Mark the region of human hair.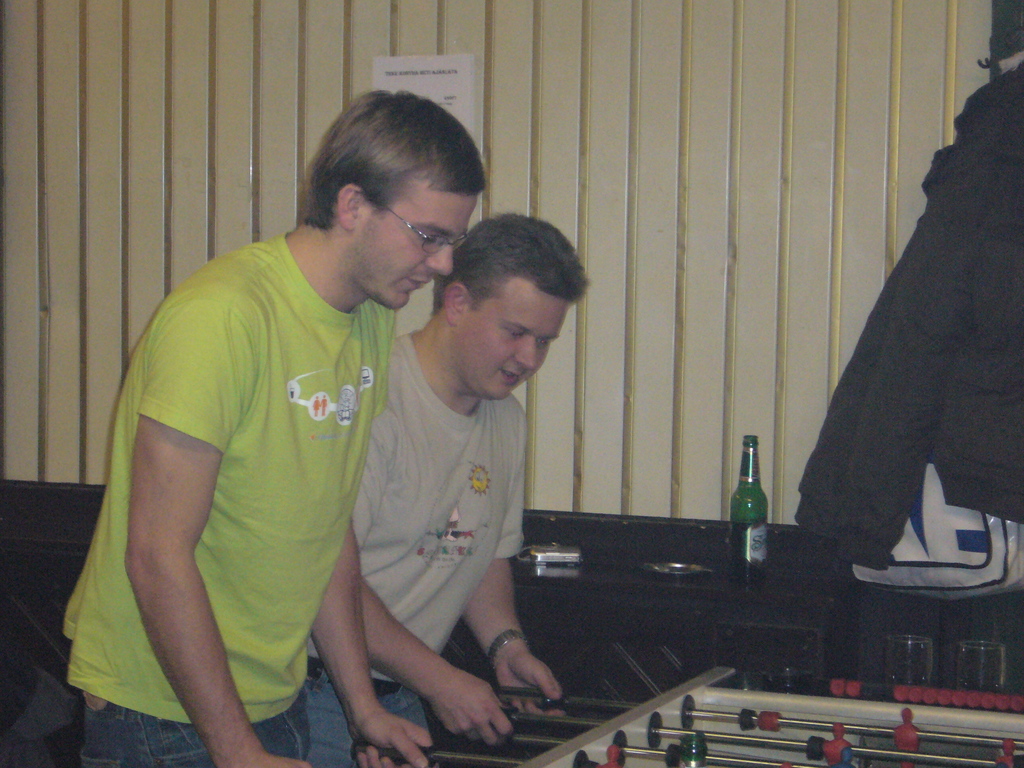
Region: Rect(428, 212, 593, 332).
